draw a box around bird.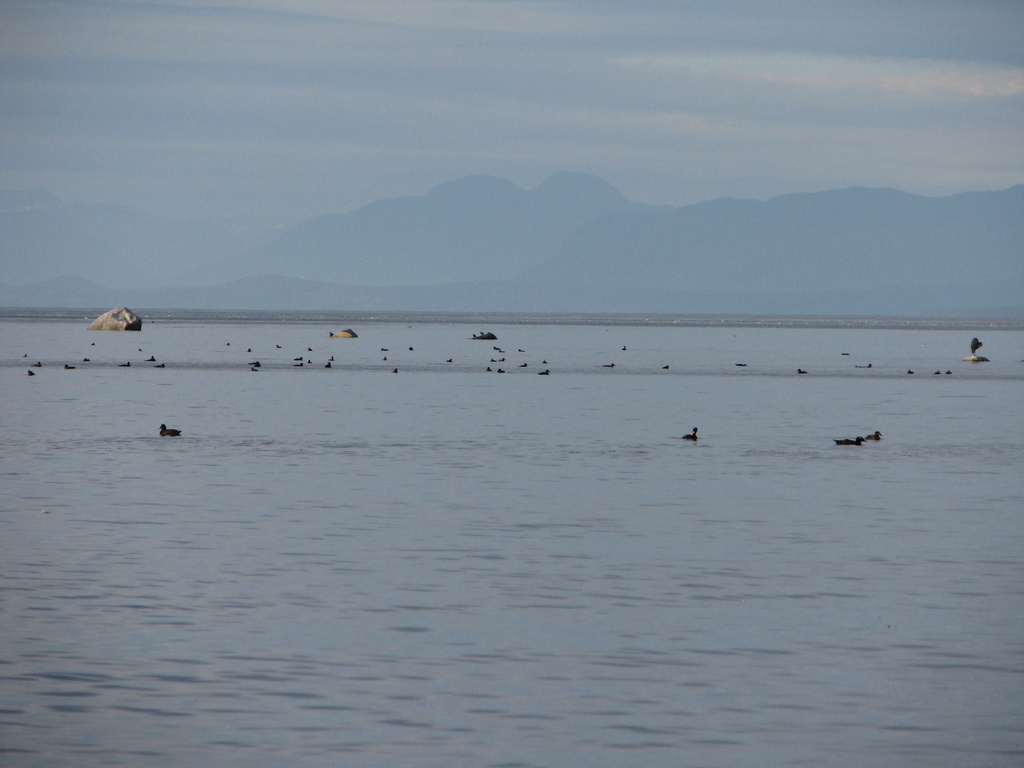
[517, 361, 529, 367].
